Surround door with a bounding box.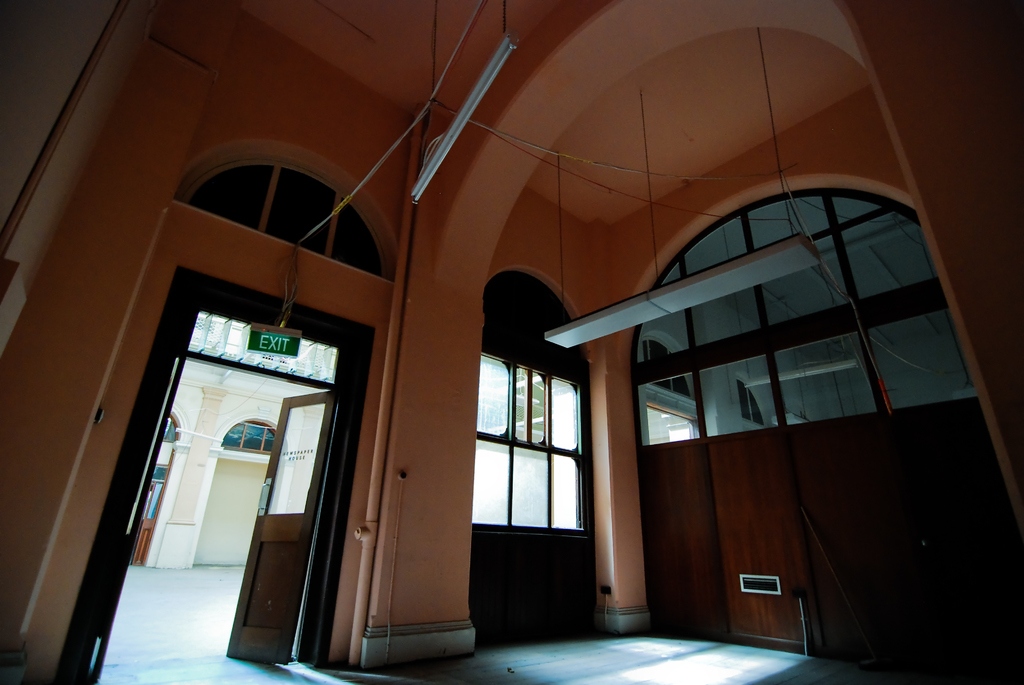
crop(219, 390, 335, 661).
